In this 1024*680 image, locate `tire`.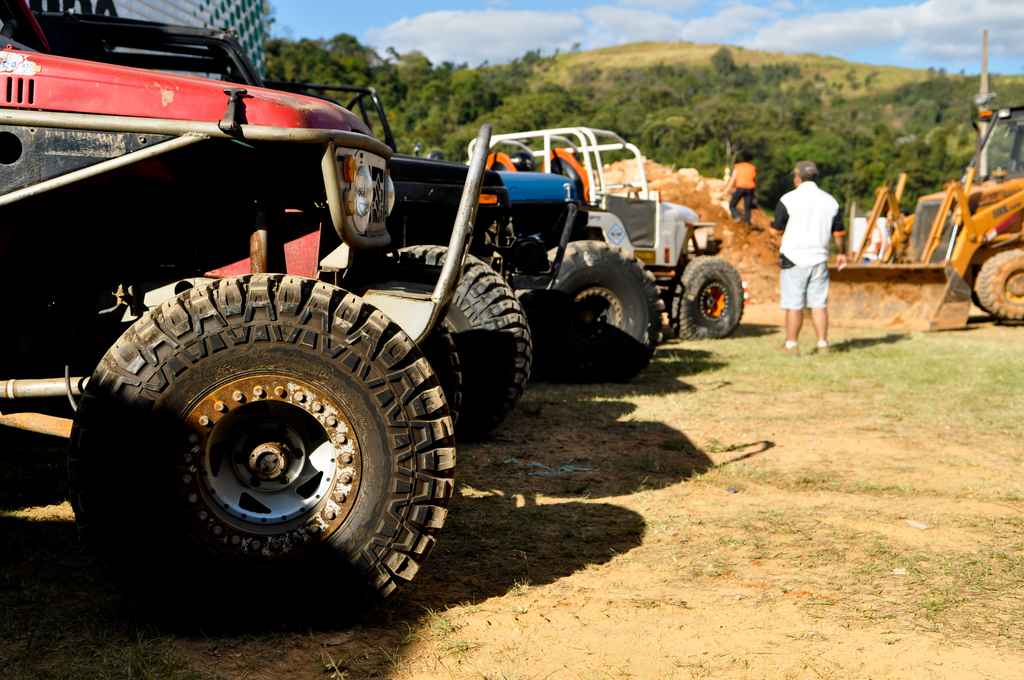
Bounding box: left=350, top=245, right=542, bottom=448.
